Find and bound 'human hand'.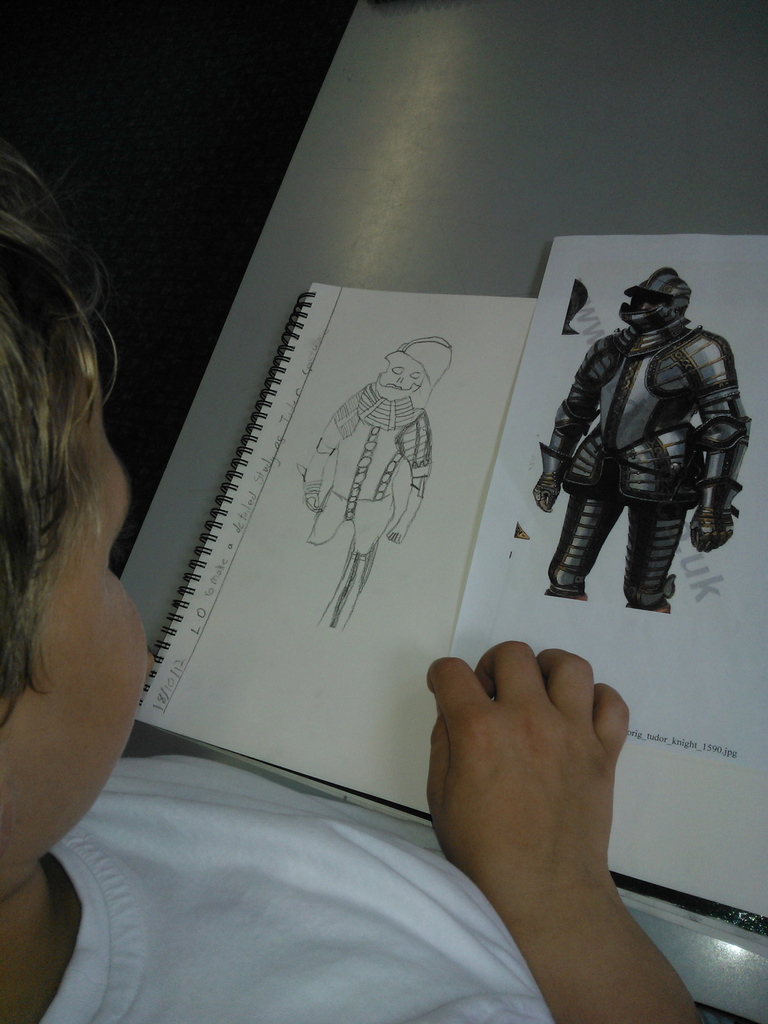
Bound: [x1=690, y1=505, x2=735, y2=552].
